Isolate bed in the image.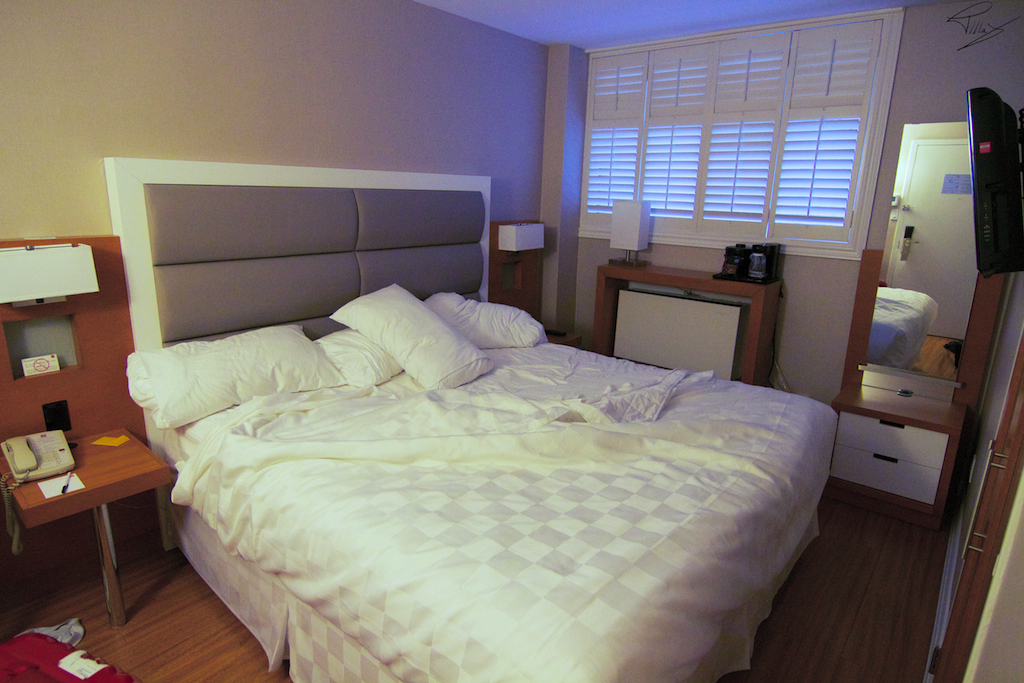
Isolated region: [102, 156, 841, 682].
